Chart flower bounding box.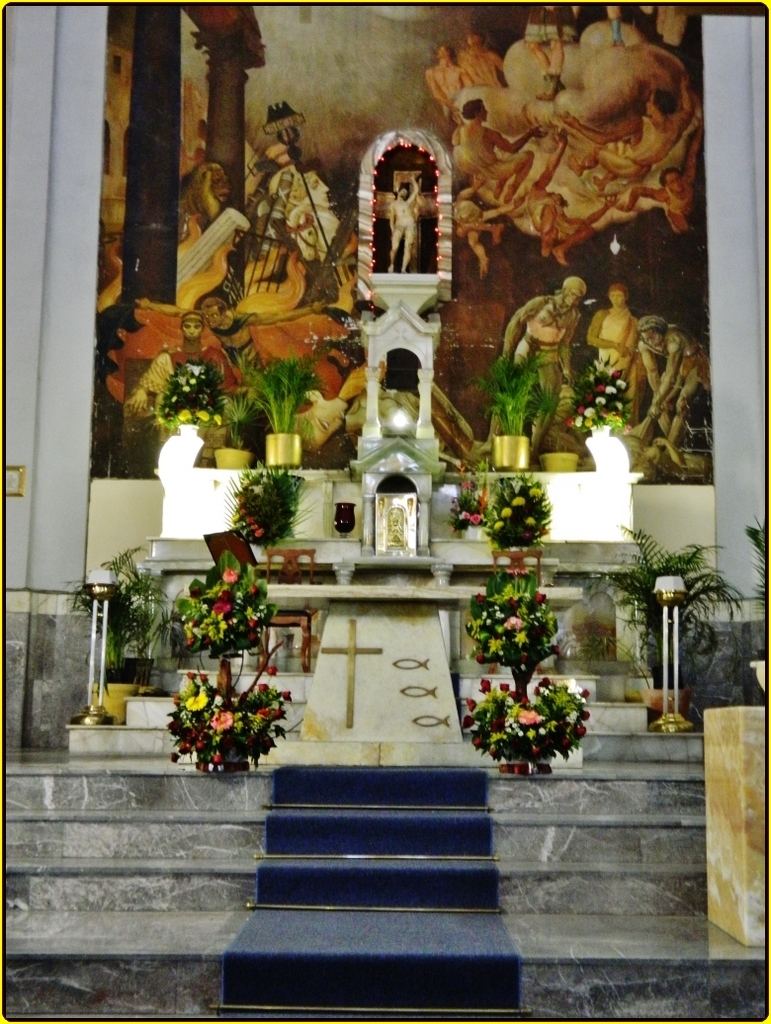
Charted: bbox=[198, 411, 205, 422].
